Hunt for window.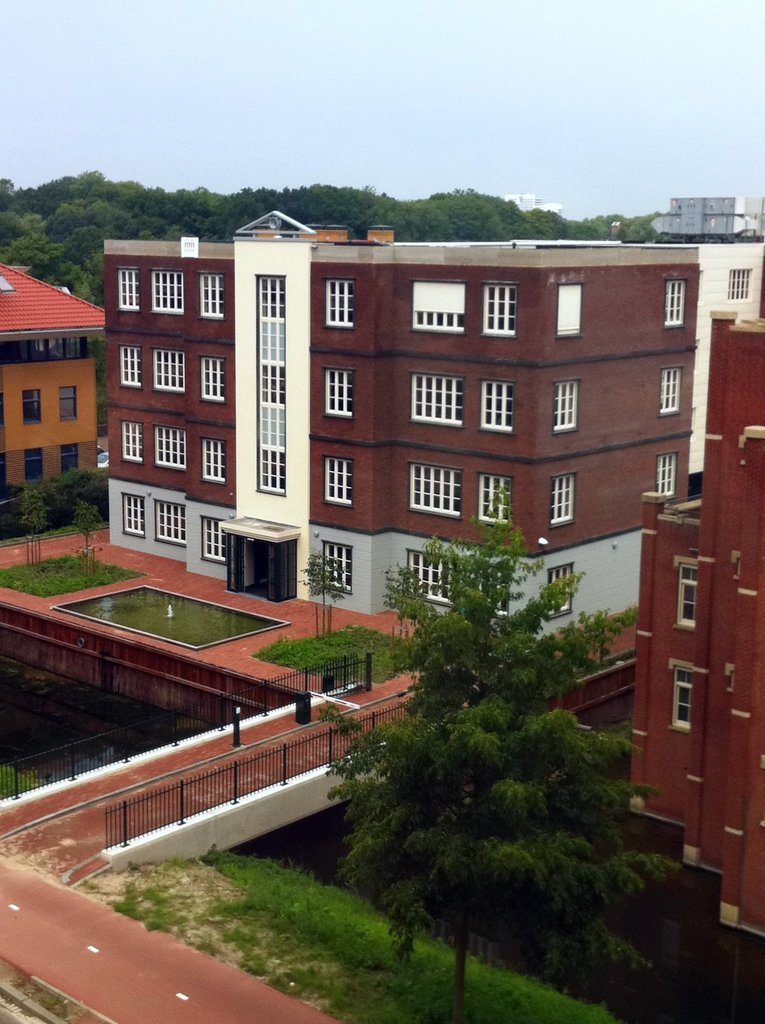
Hunted down at bbox=(322, 368, 355, 424).
